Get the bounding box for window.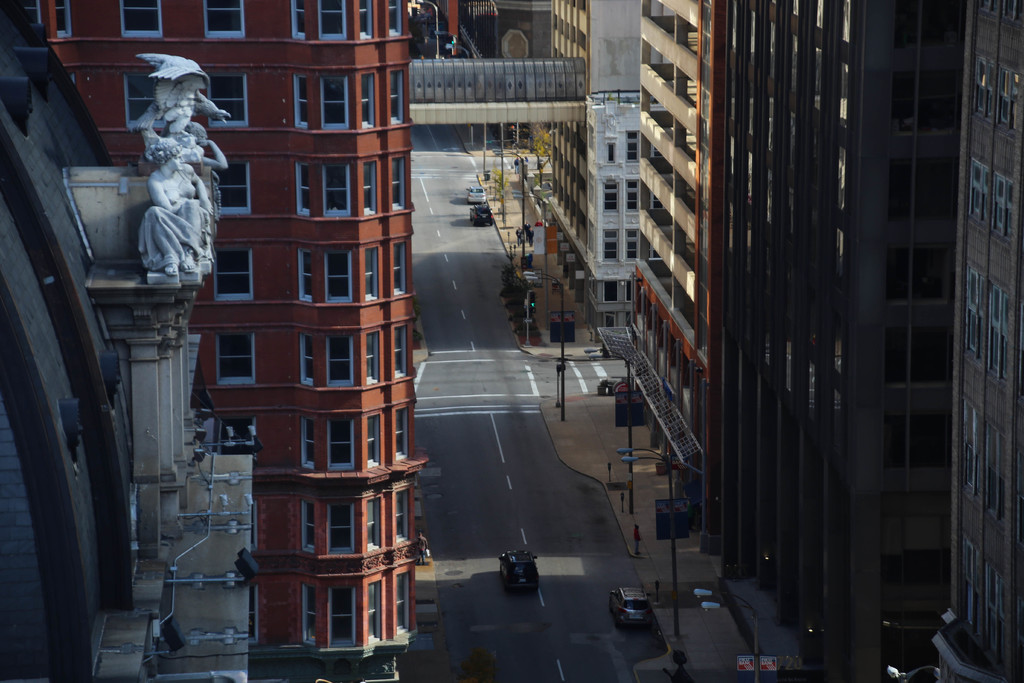
(360, 333, 380, 381).
